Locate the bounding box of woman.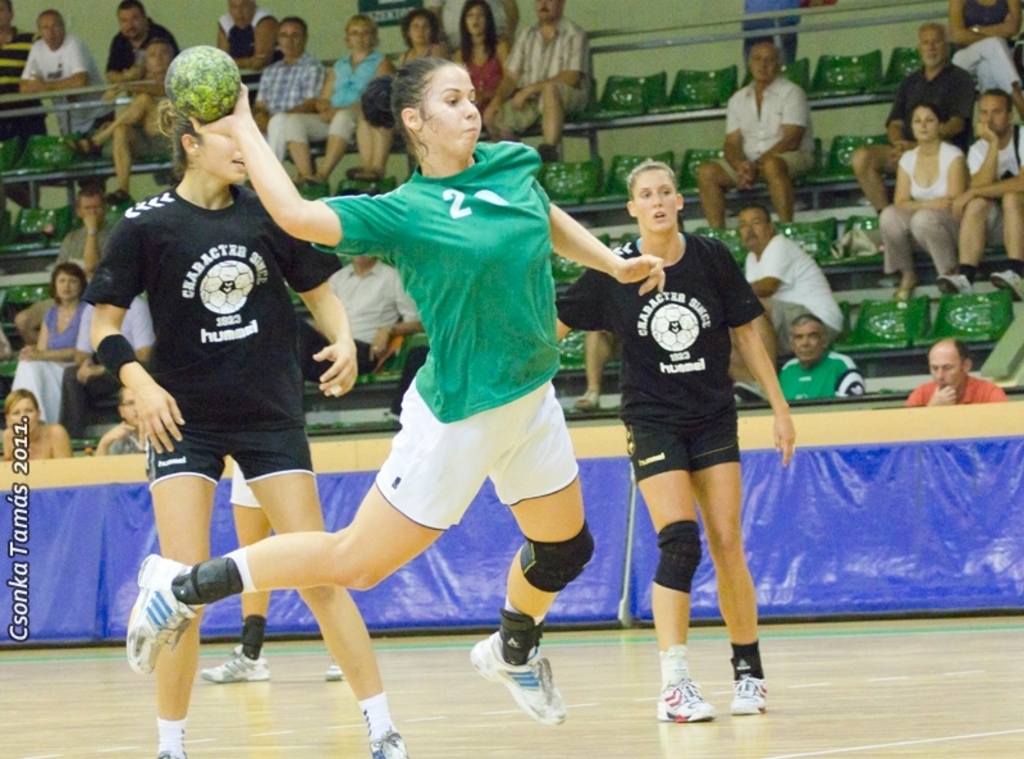
Bounding box: Rect(453, 0, 513, 131).
